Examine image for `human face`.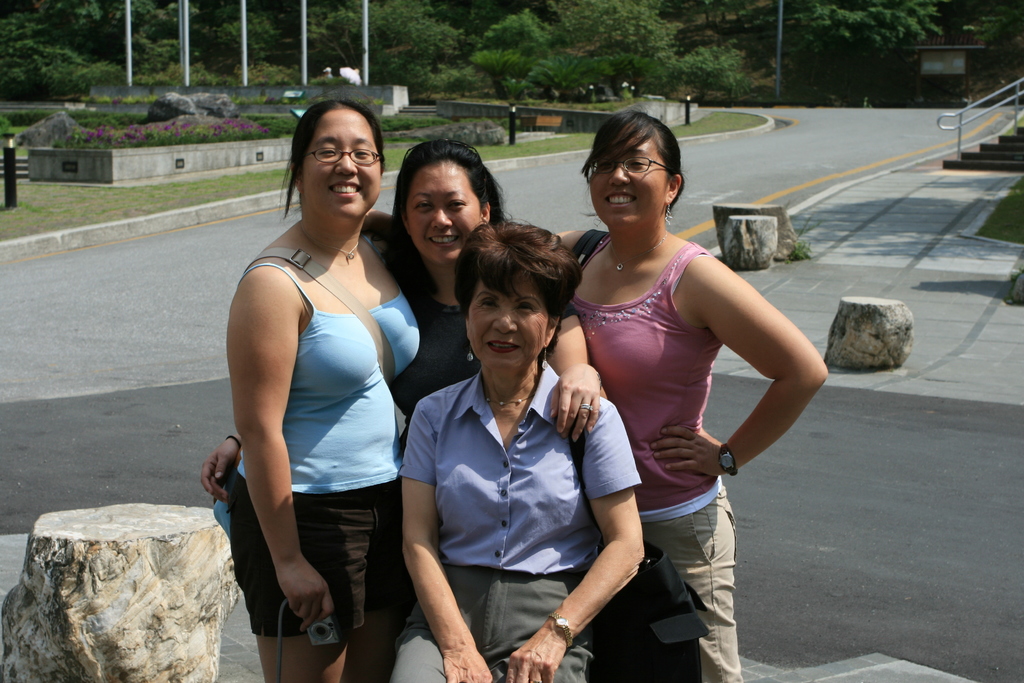
Examination result: x1=470 y1=280 x2=548 y2=366.
